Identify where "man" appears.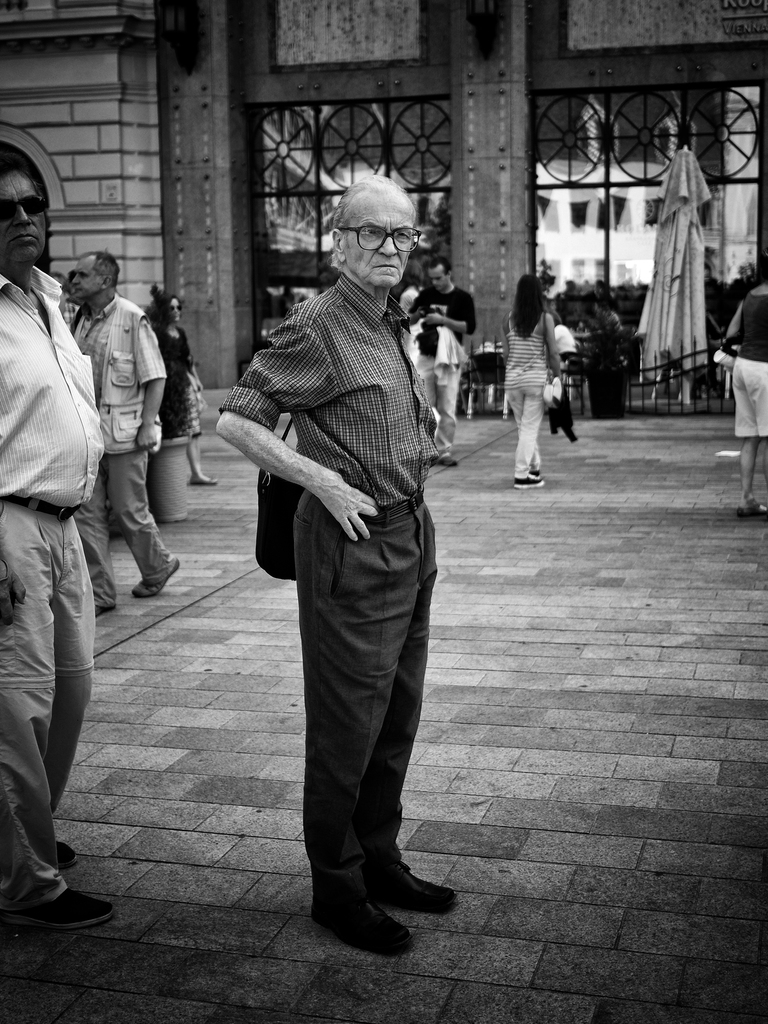
Appears at (left=211, top=166, right=466, bottom=963).
